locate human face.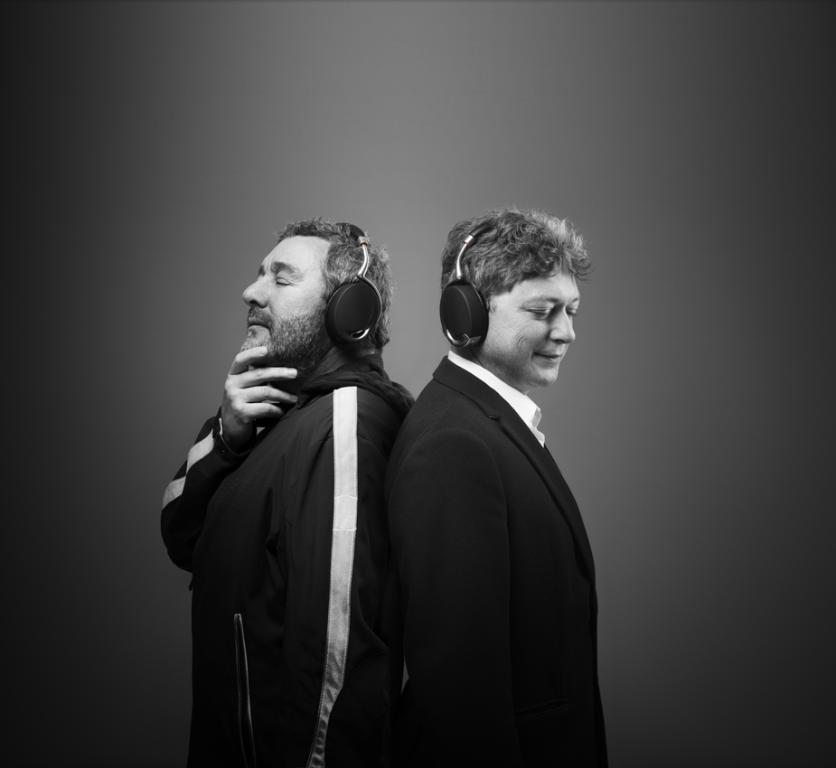
Bounding box: {"x1": 229, "y1": 226, "x2": 331, "y2": 365}.
